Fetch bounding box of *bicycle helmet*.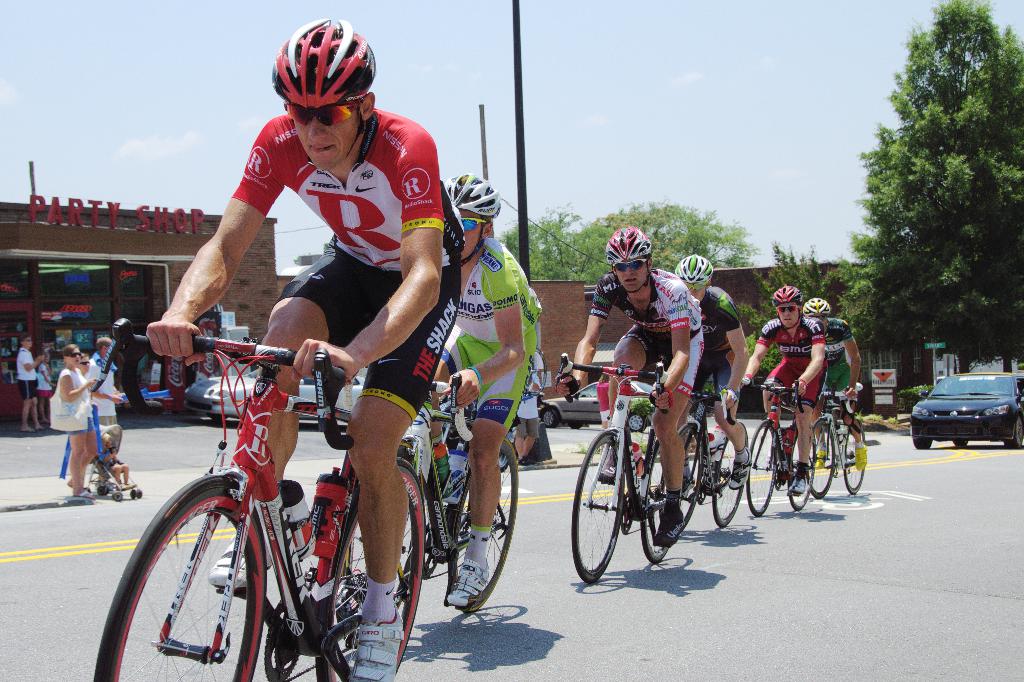
Bbox: select_region(673, 253, 712, 290).
